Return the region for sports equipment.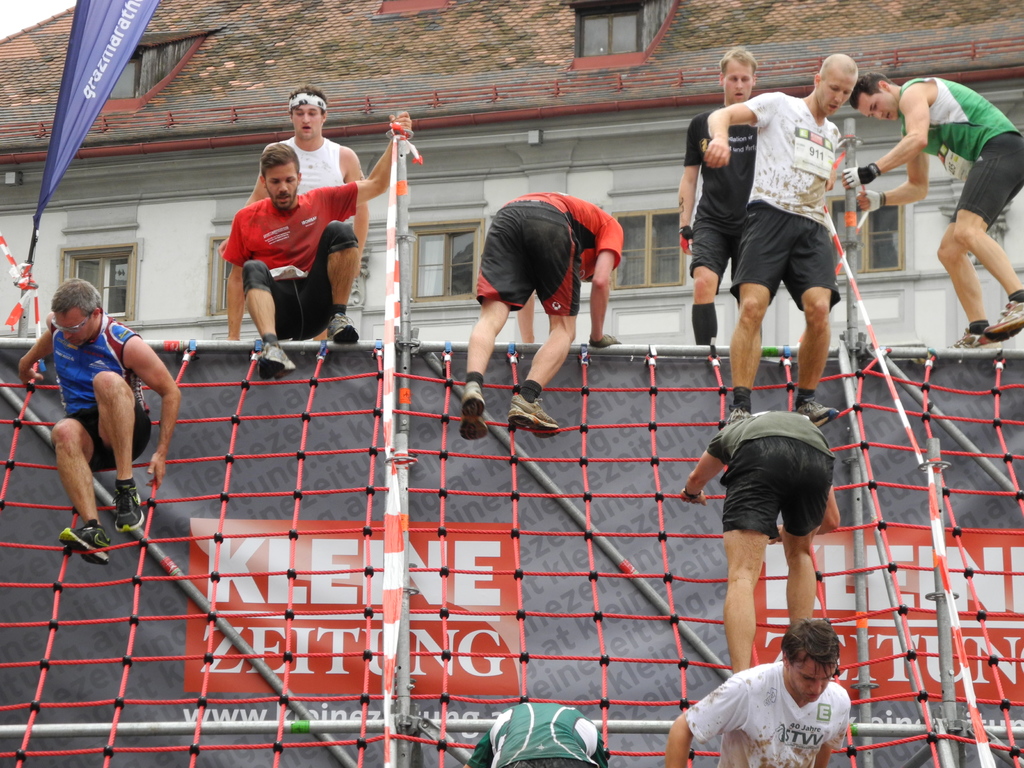
x1=457, y1=381, x2=490, y2=442.
